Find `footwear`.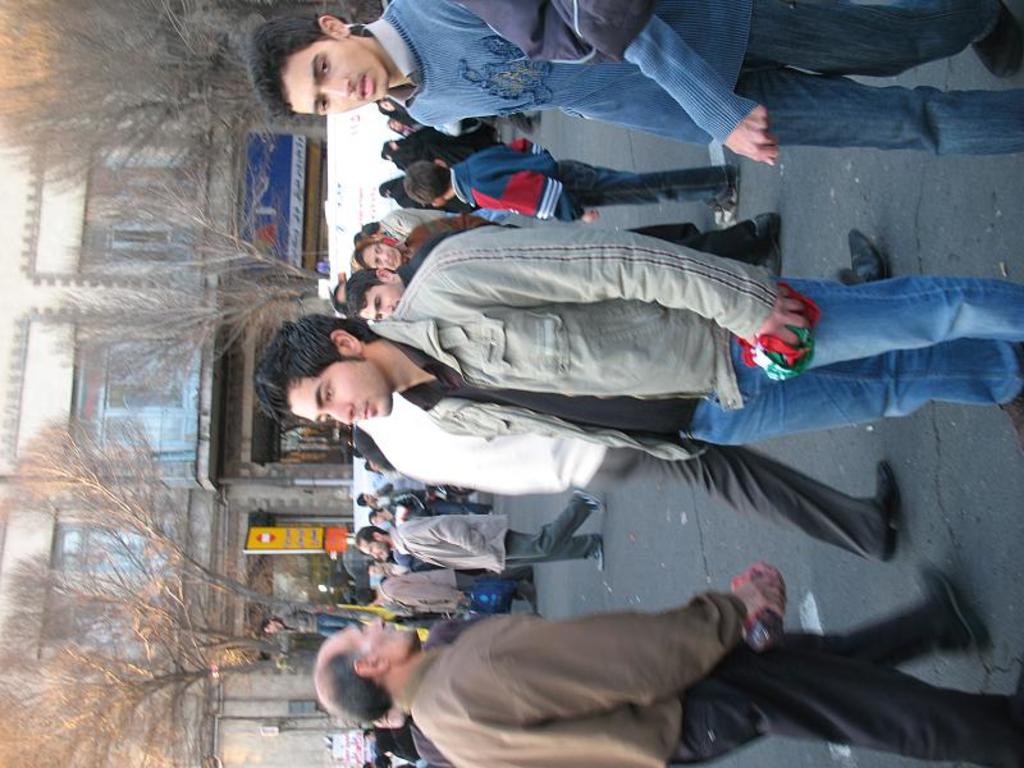
[x1=728, y1=163, x2=739, y2=223].
